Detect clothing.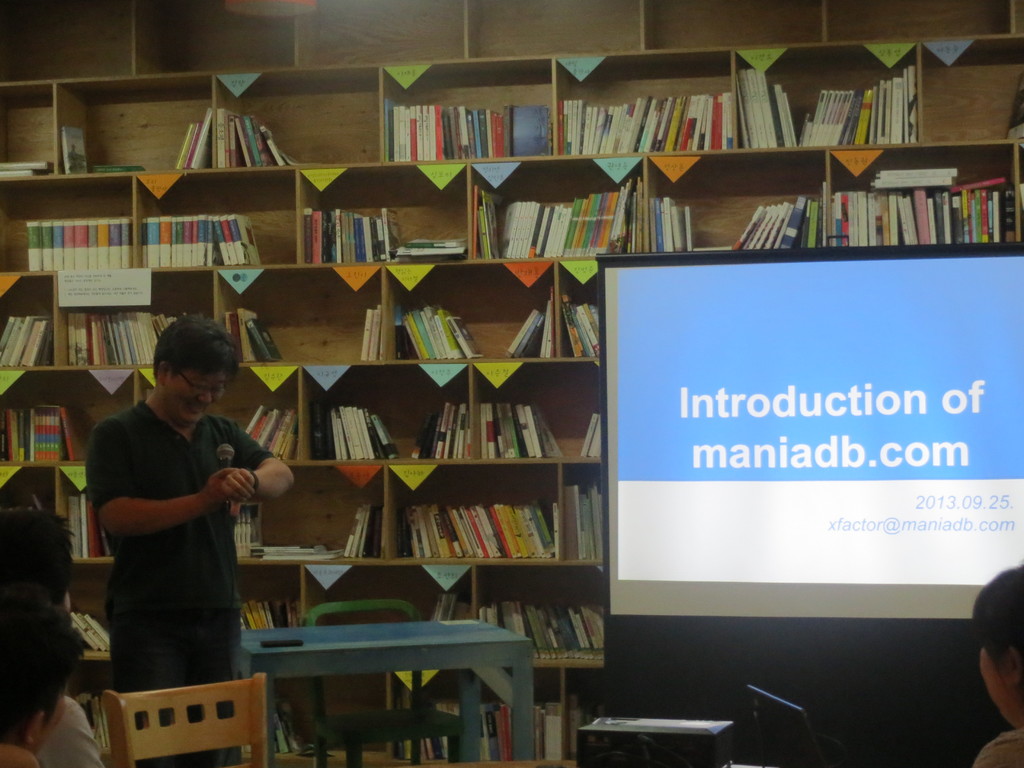
Detected at locate(33, 694, 109, 767).
